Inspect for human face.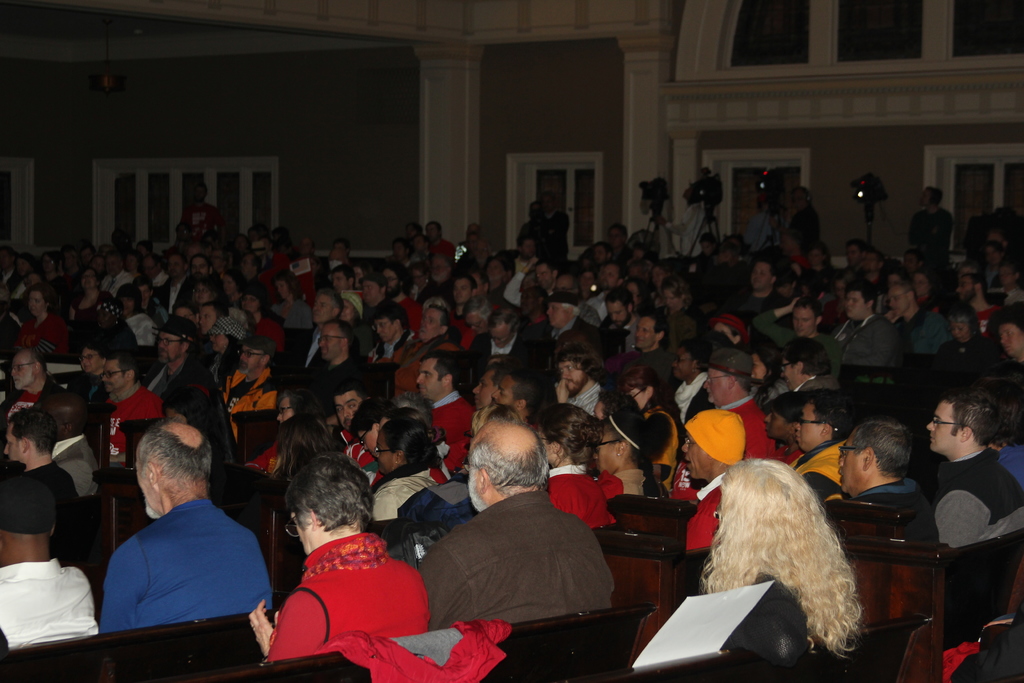
Inspection: box=[753, 263, 772, 289].
